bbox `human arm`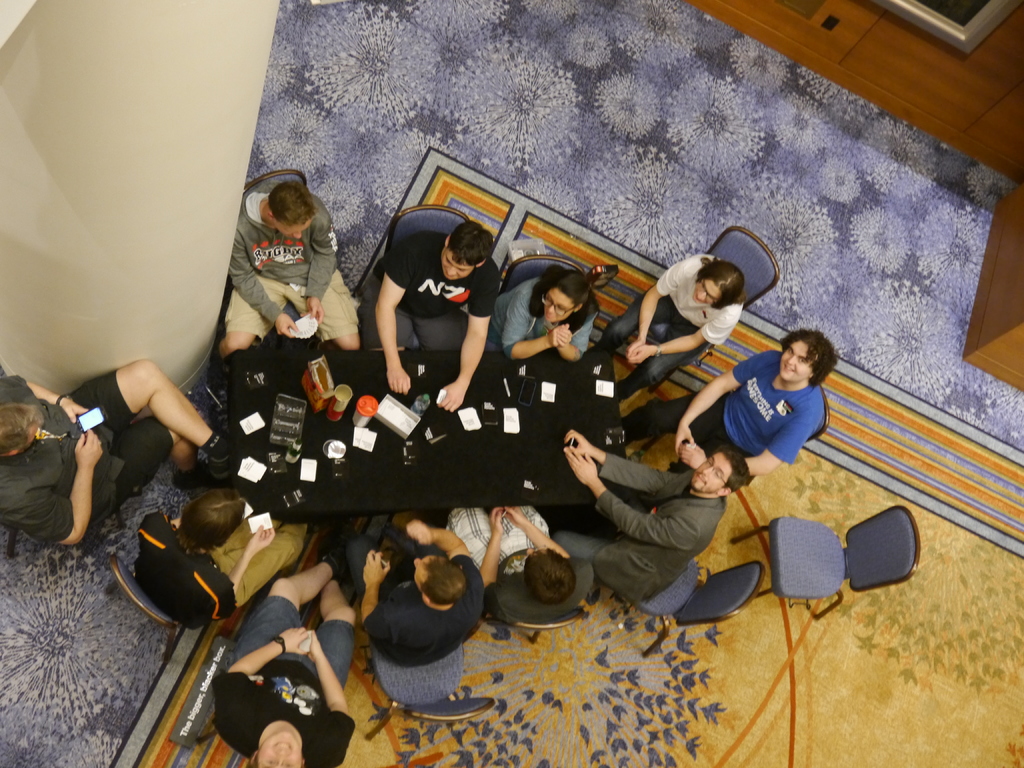
x1=653, y1=365, x2=749, y2=430
